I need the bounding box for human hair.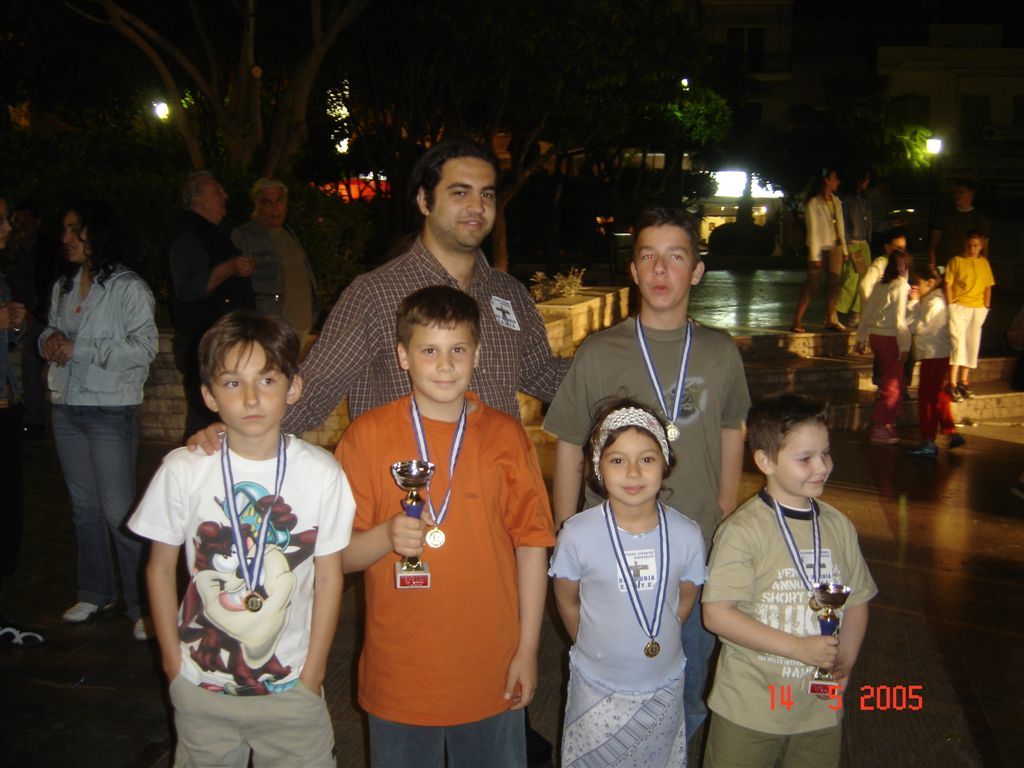
Here it is: region(805, 164, 840, 210).
